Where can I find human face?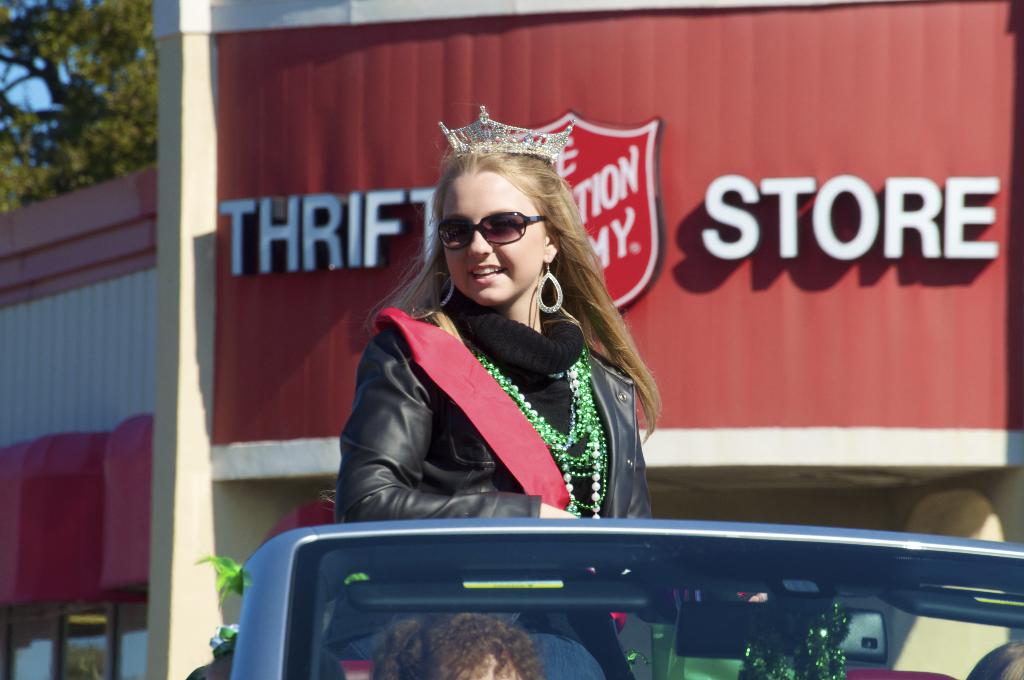
You can find it at <box>439,172,540,300</box>.
